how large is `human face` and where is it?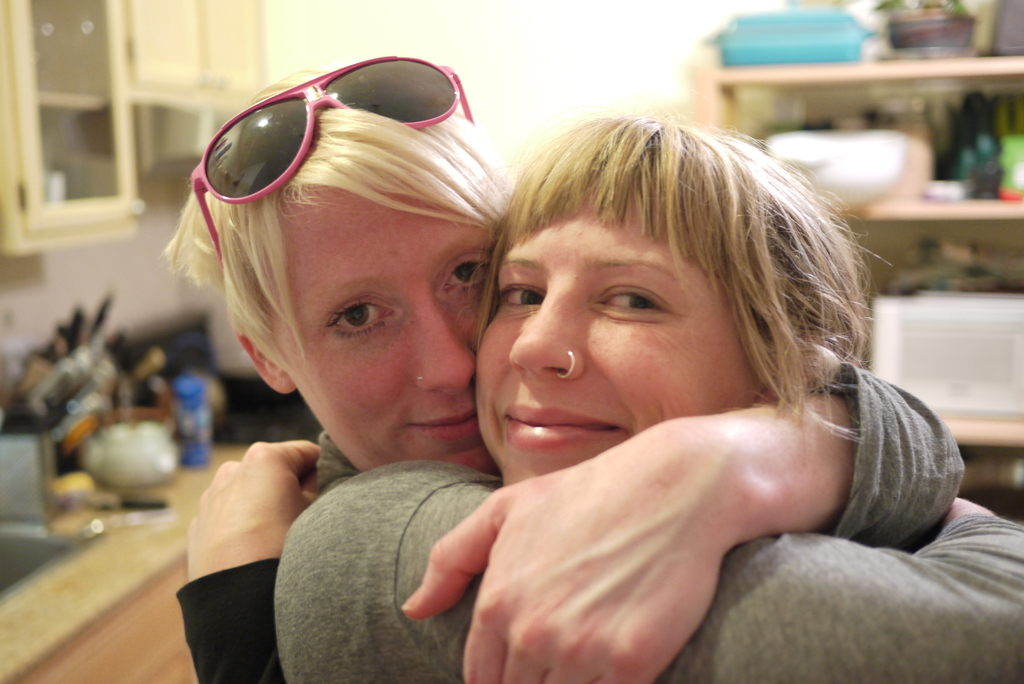
Bounding box: (left=472, top=168, right=762, bottom=486).
